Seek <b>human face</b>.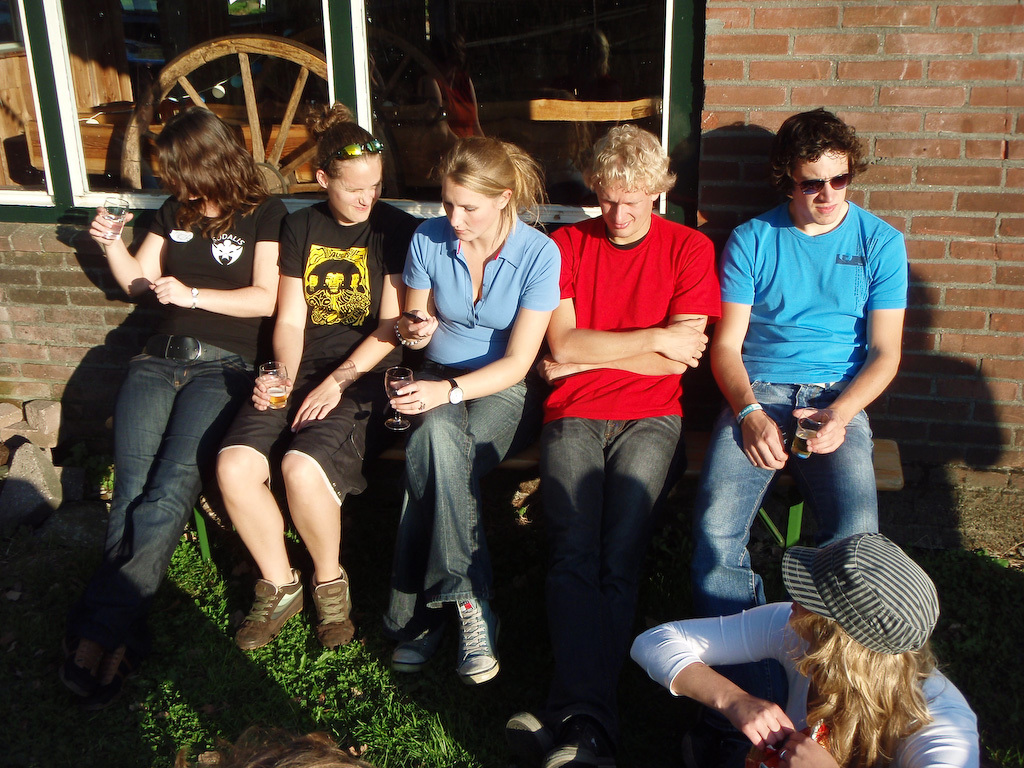
l=327, t=157, r=378, b=222.
